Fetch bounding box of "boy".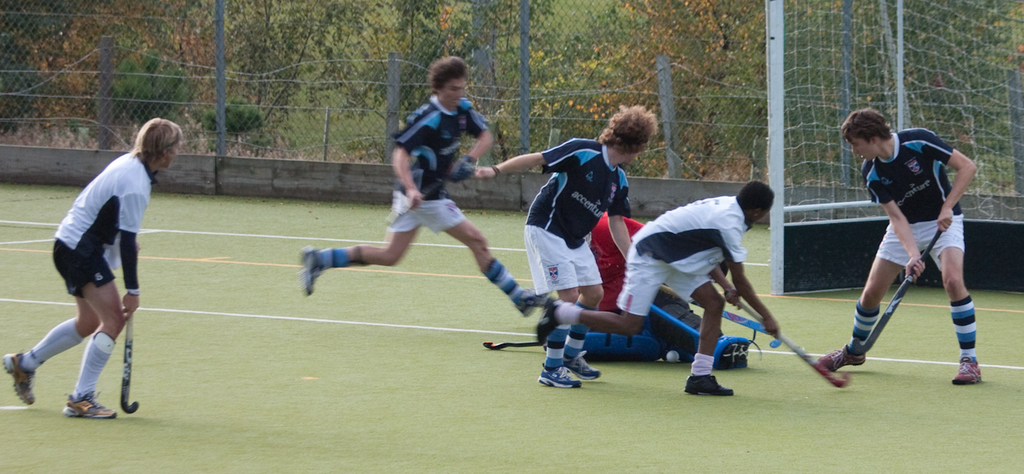
Bbox: detection(2, 116, 188, 413).
